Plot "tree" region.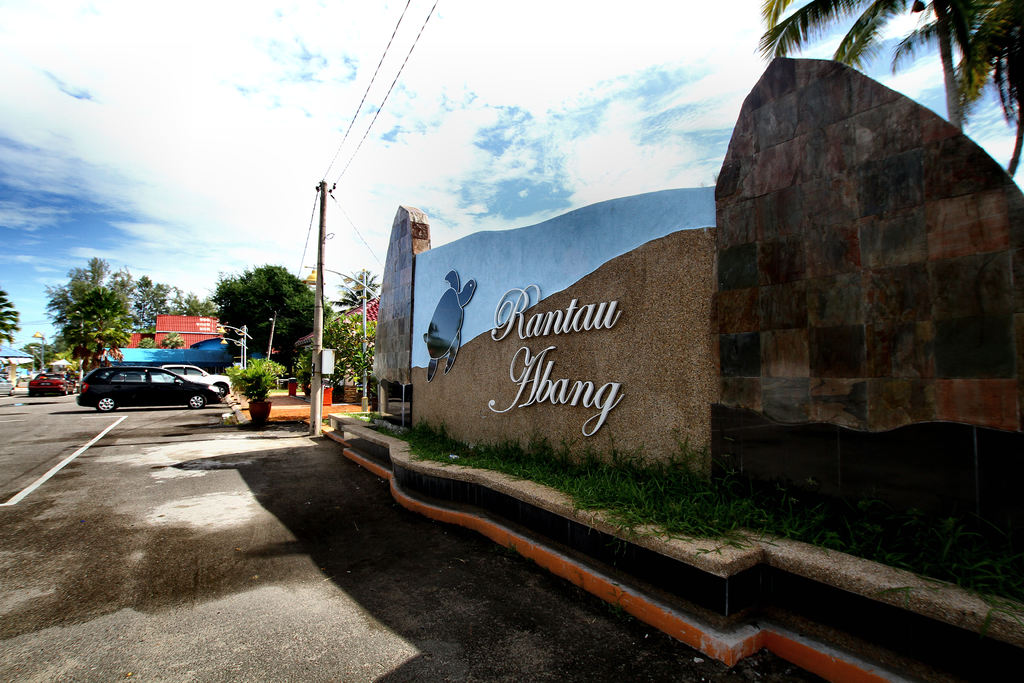
Plotted at BBox(0, 288, 22, 349).
